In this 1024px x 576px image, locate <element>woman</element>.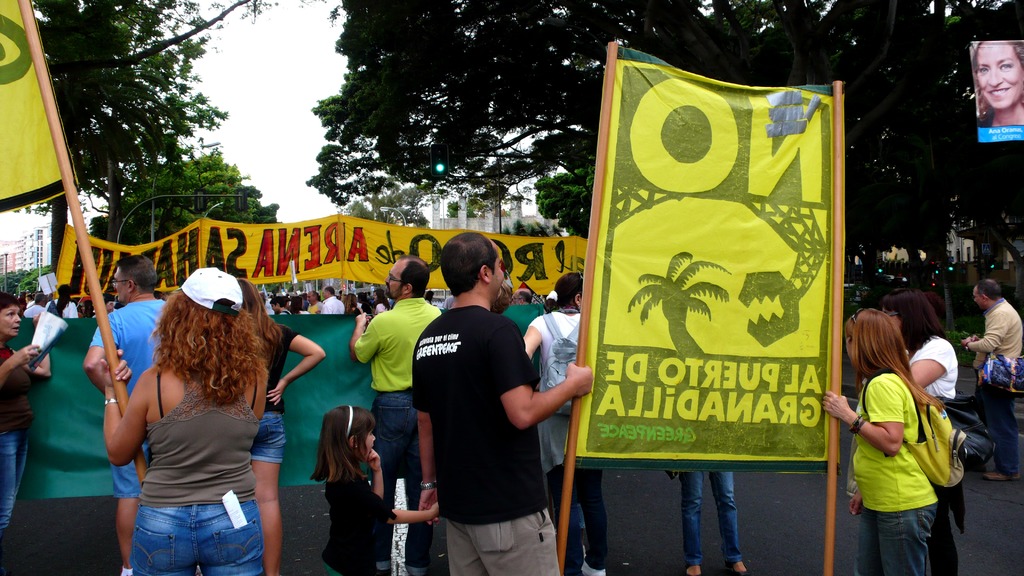
Bounding box: [left=371, top=291, right=394, bottom=314].
